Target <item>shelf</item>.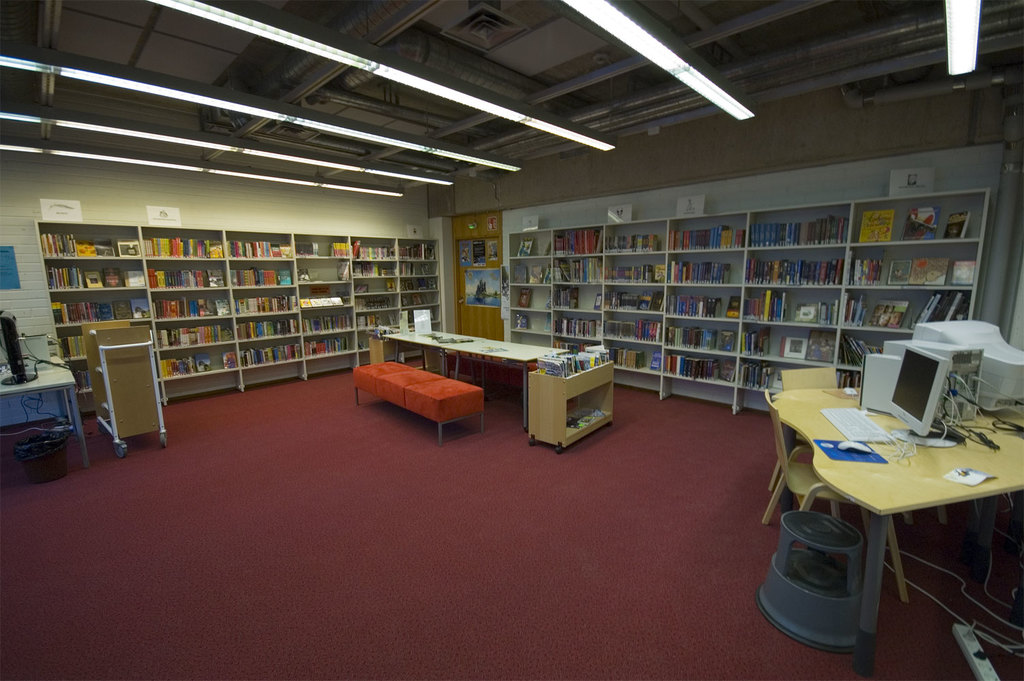
Target region: (602,279,665,309).
